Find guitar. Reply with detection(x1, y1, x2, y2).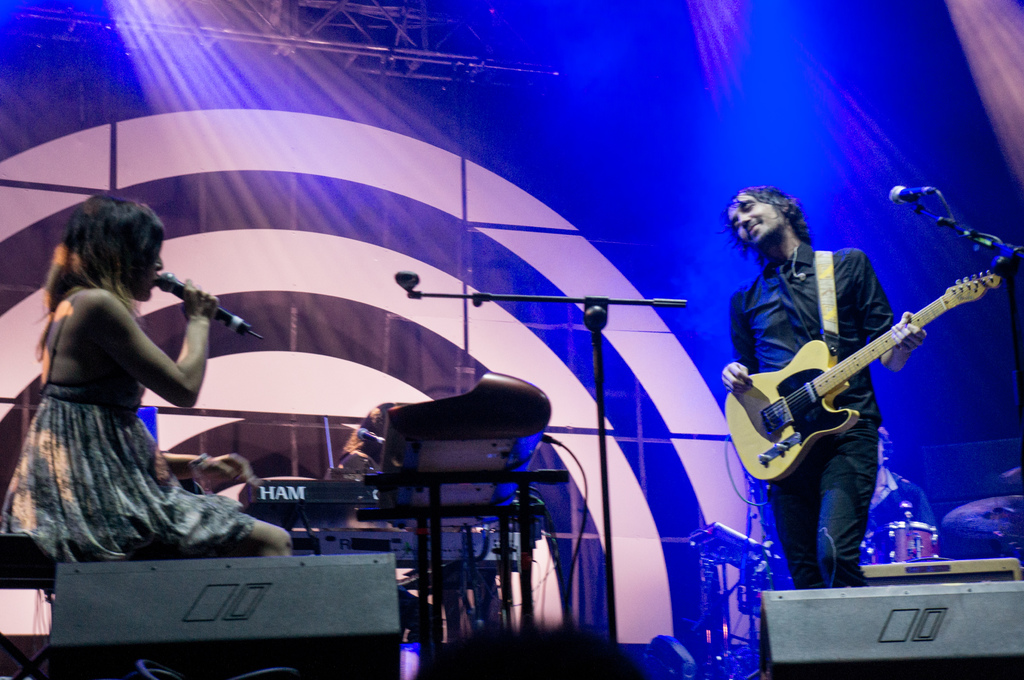
detection(724, 269, 1002, 487).
